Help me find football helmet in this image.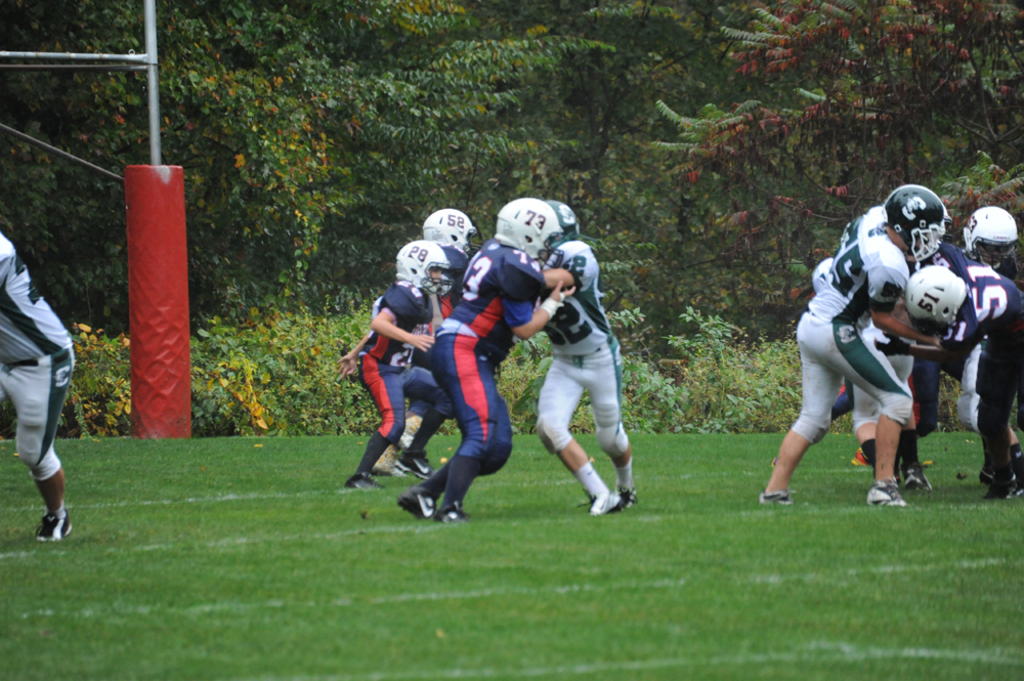
Found it: 393 241 451 292.
